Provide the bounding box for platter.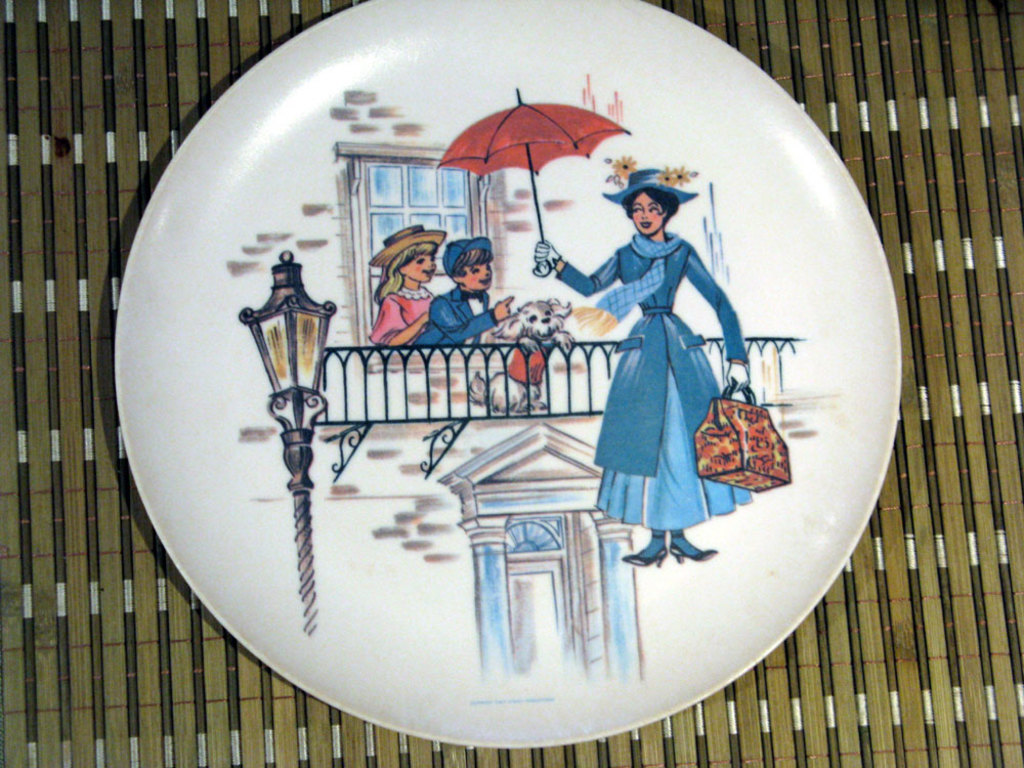
<bbox>114, 0, 897, 749</bbox>.
